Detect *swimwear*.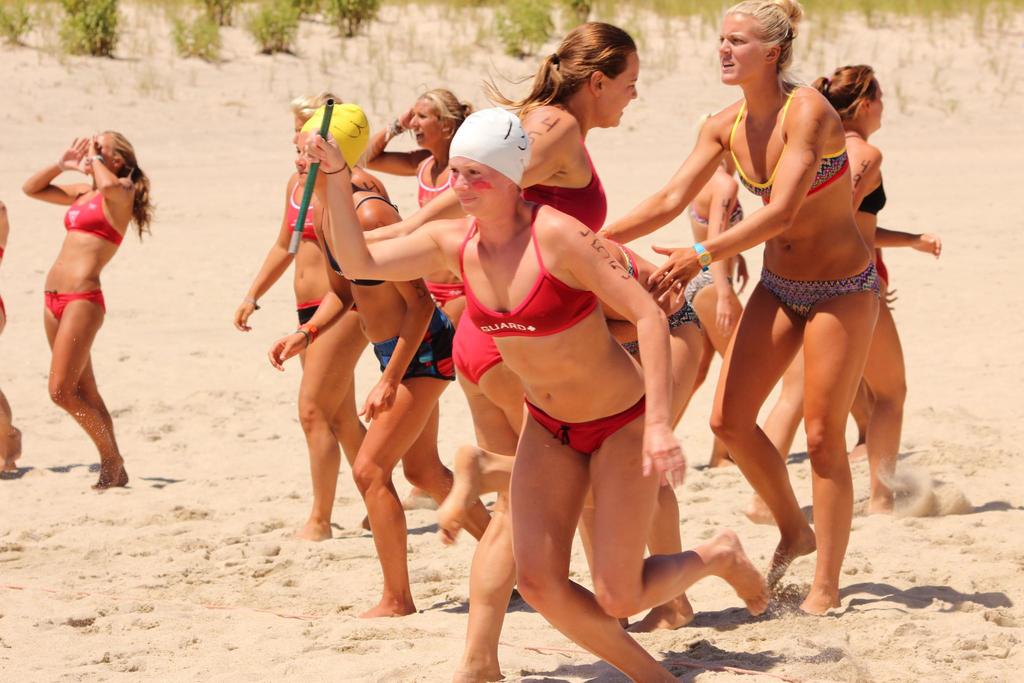
Detected at bbox(41, 283, 102, 331).
